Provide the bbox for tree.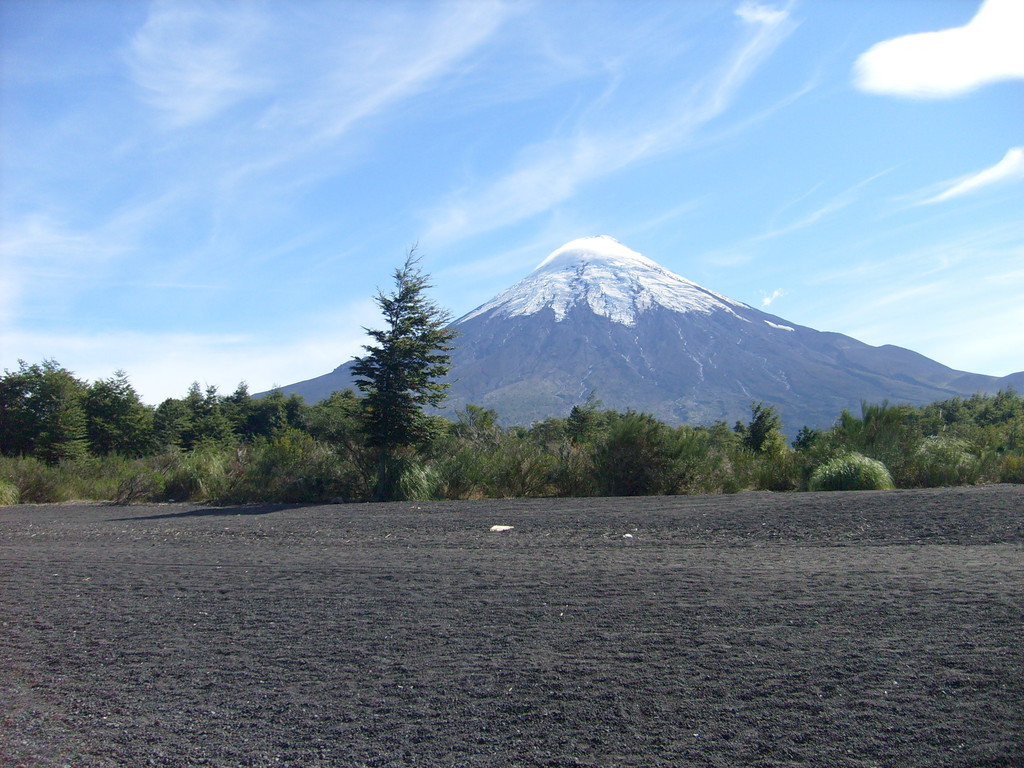
(left=599, top=408, right=653, bottom=425).
